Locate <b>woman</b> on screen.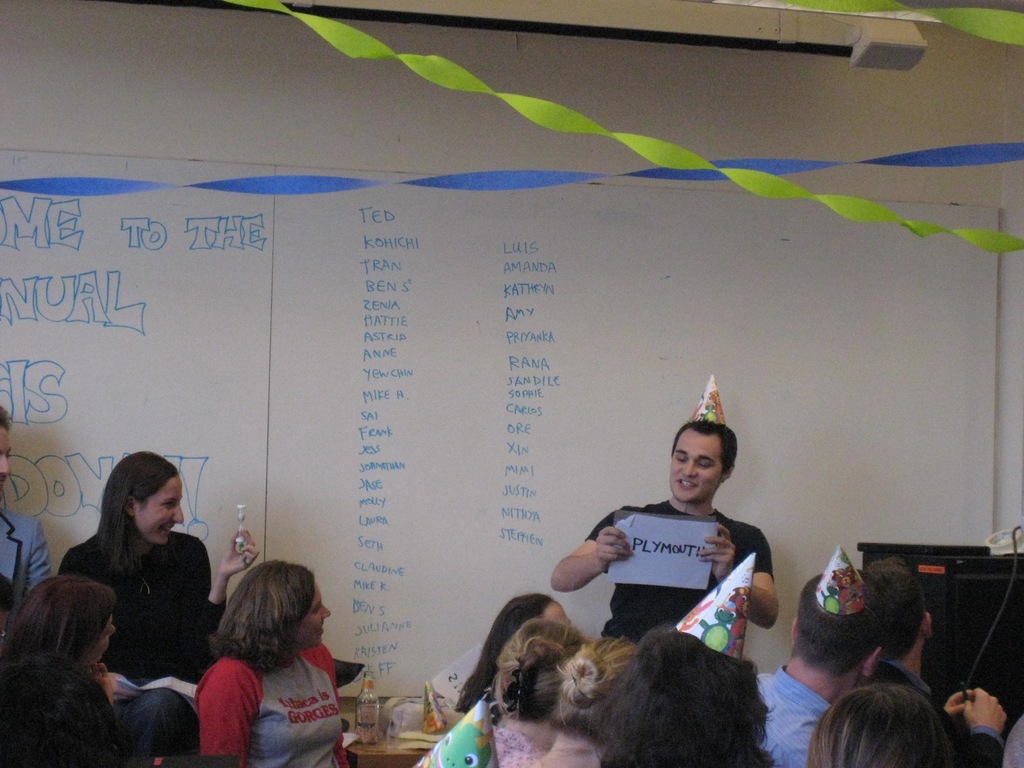
On screen at 476, 605, 582, 767.
